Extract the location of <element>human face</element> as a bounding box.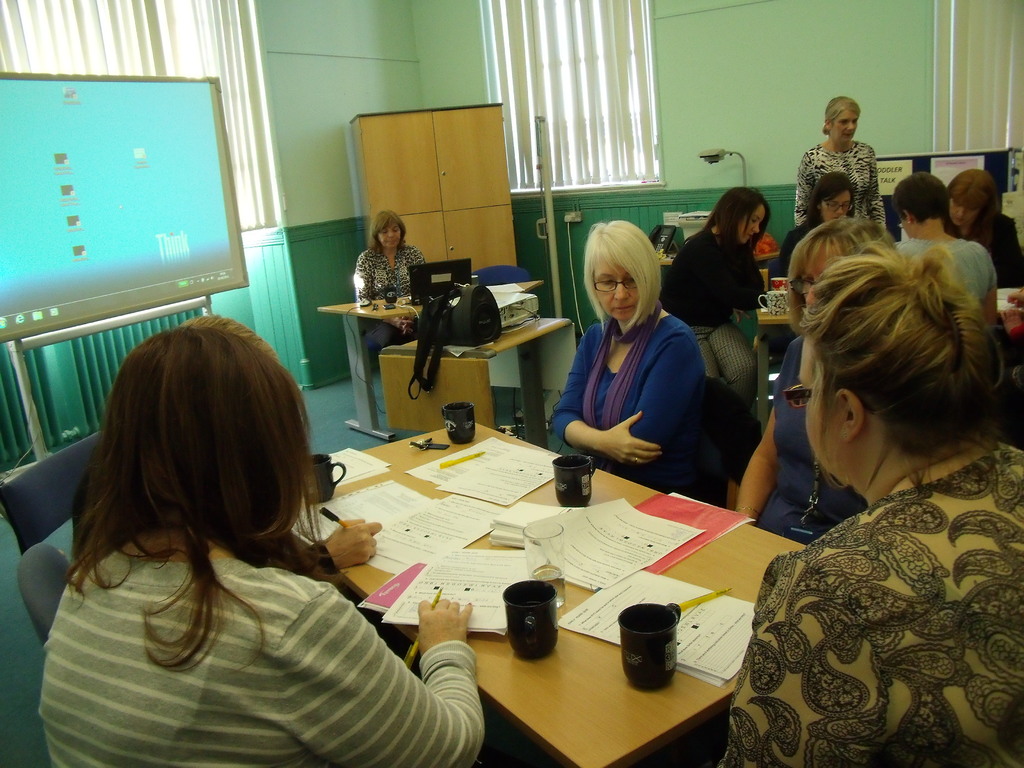
Rect(738, 206, 765, 243).
